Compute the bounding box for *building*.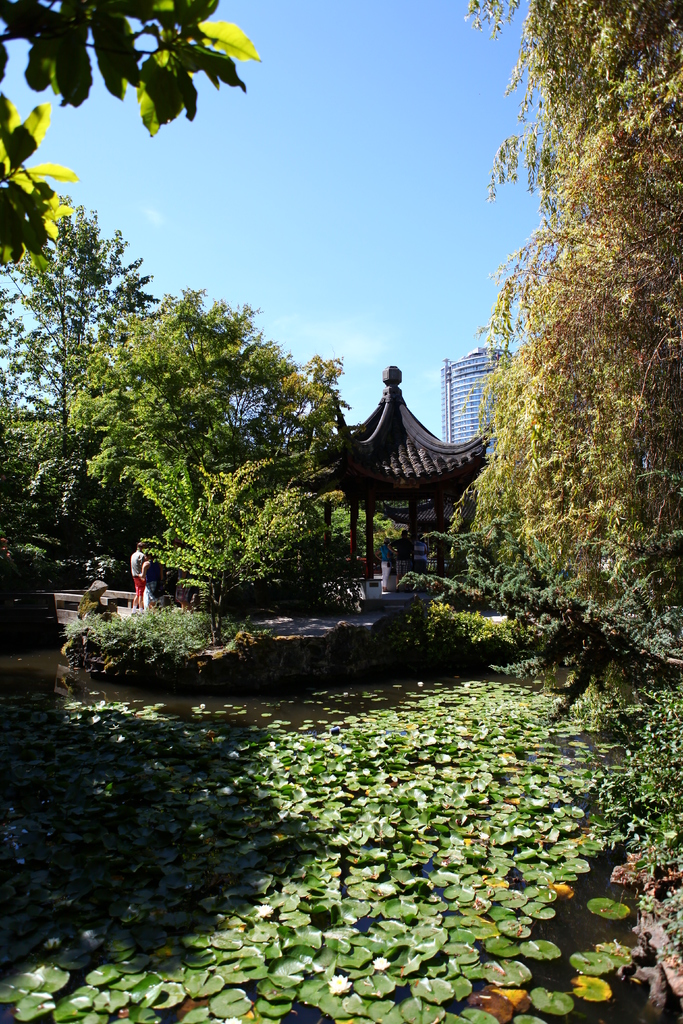
{"x1": 441, "y1": 342, "x2": 515, "y2": 440}.
